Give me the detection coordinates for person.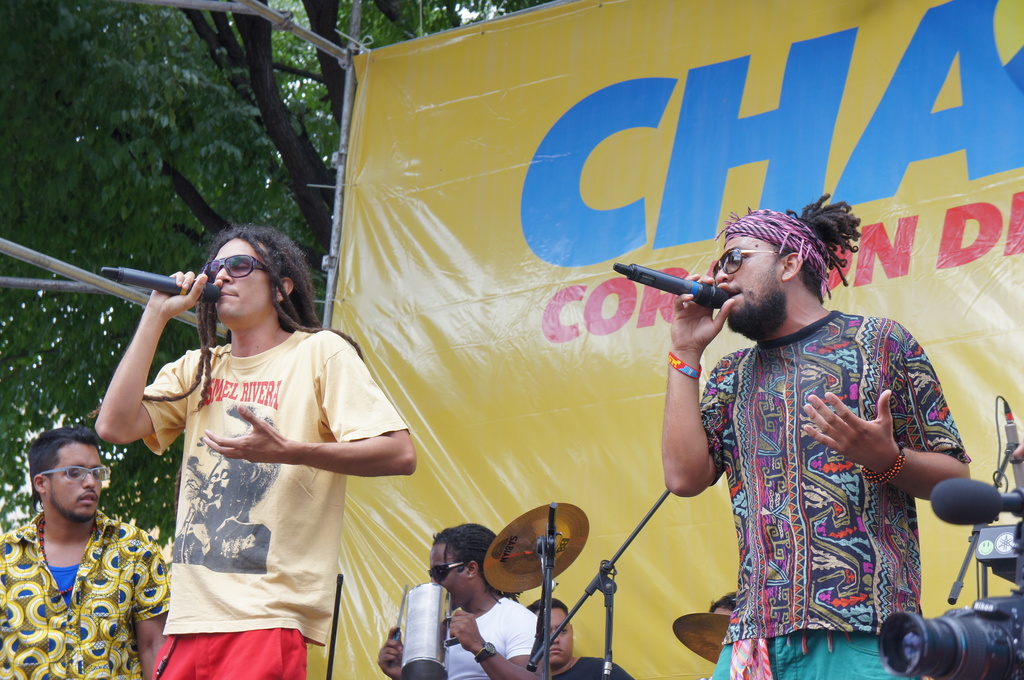
select_region(5, 420, 175, 679).
